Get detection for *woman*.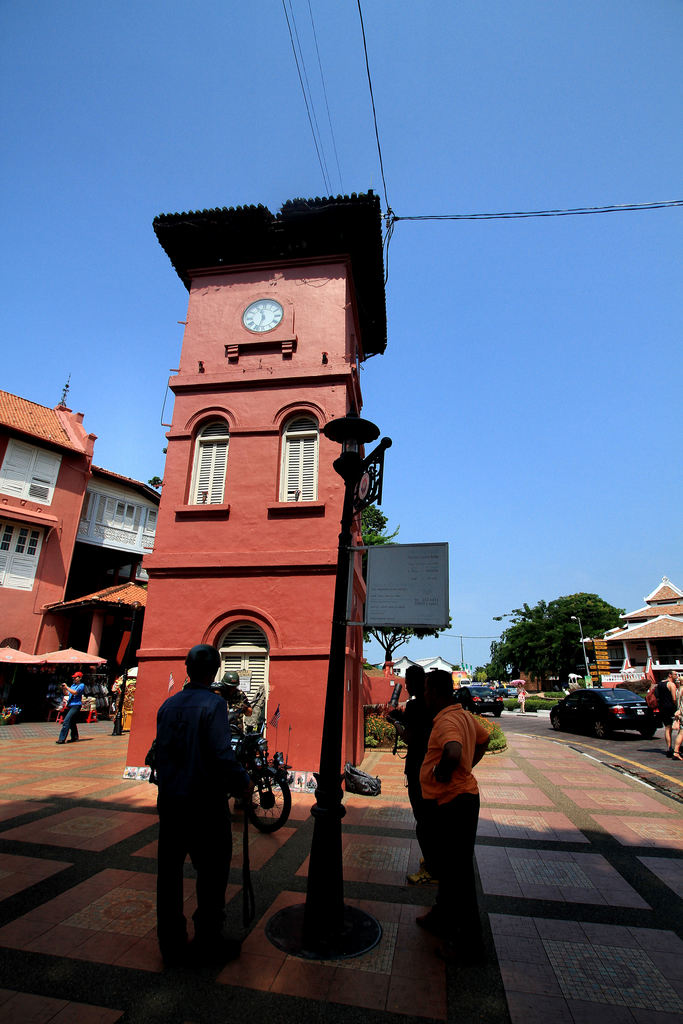
Detection: [56,671,85,743].
